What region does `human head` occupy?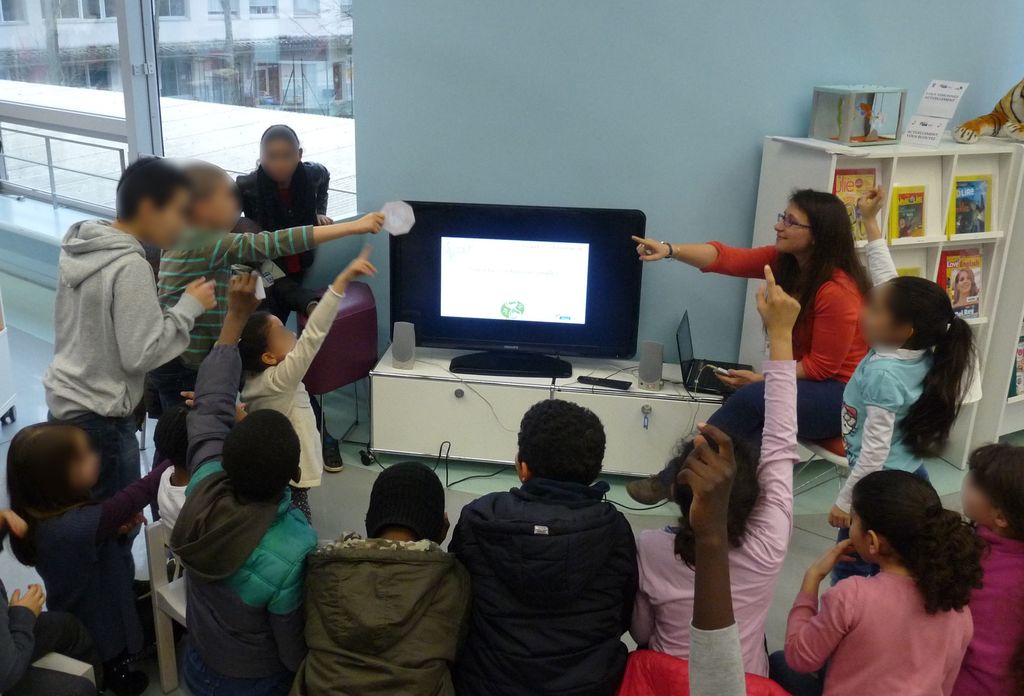
[117,159,189,251].
